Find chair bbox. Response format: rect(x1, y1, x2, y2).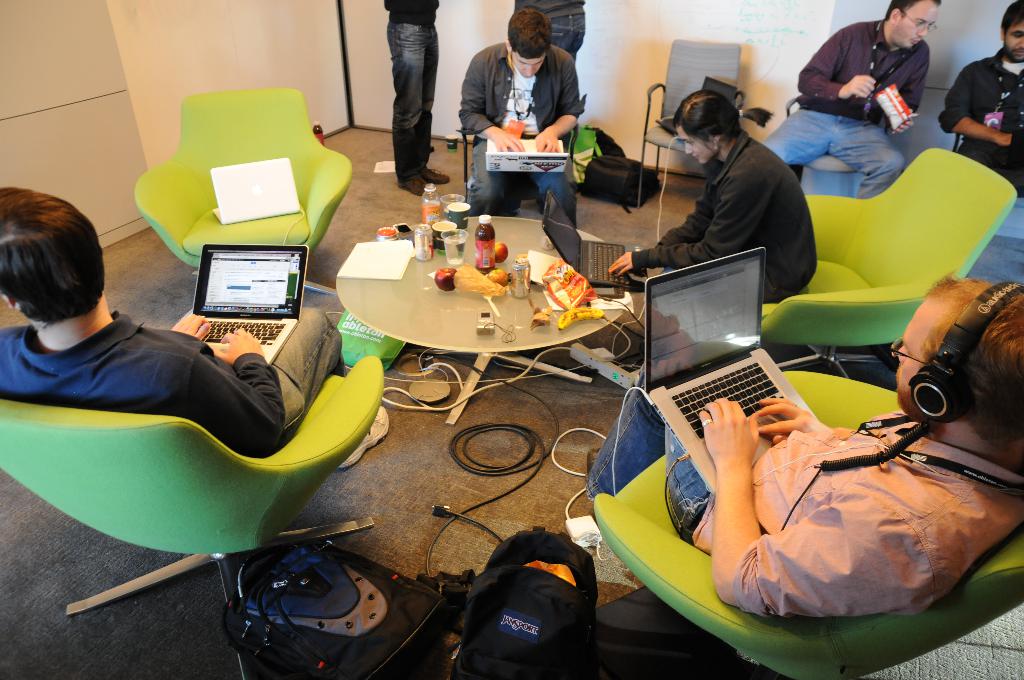
rect(781, 98, 893, 184).
